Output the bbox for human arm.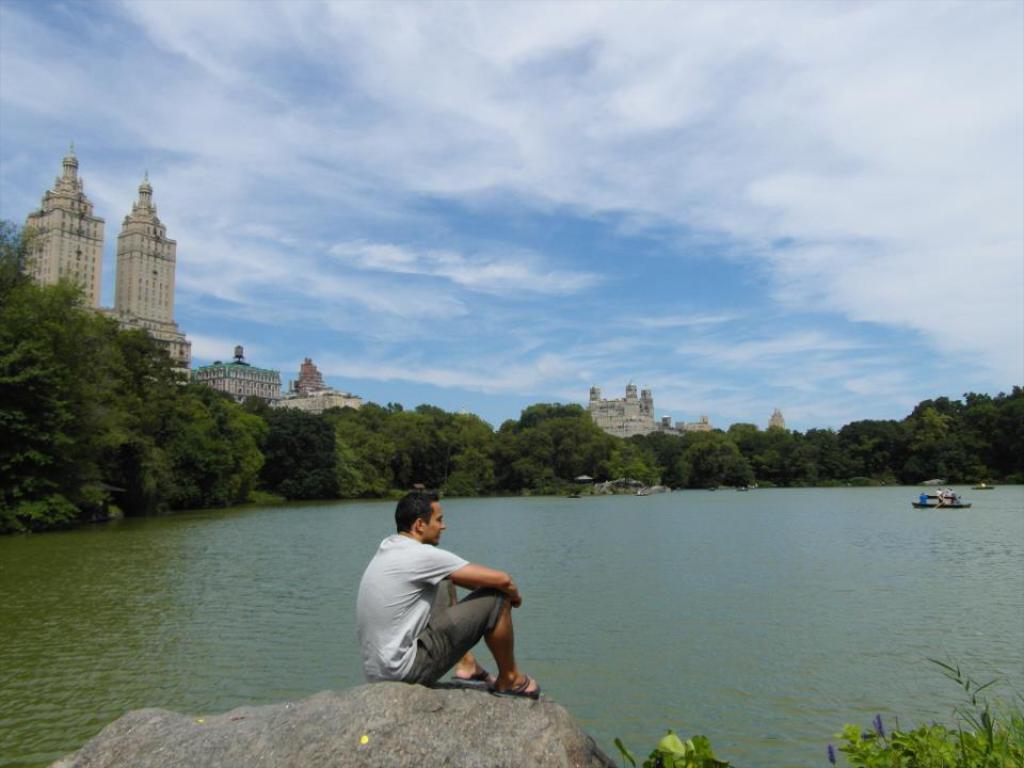
446:561:517:606.
